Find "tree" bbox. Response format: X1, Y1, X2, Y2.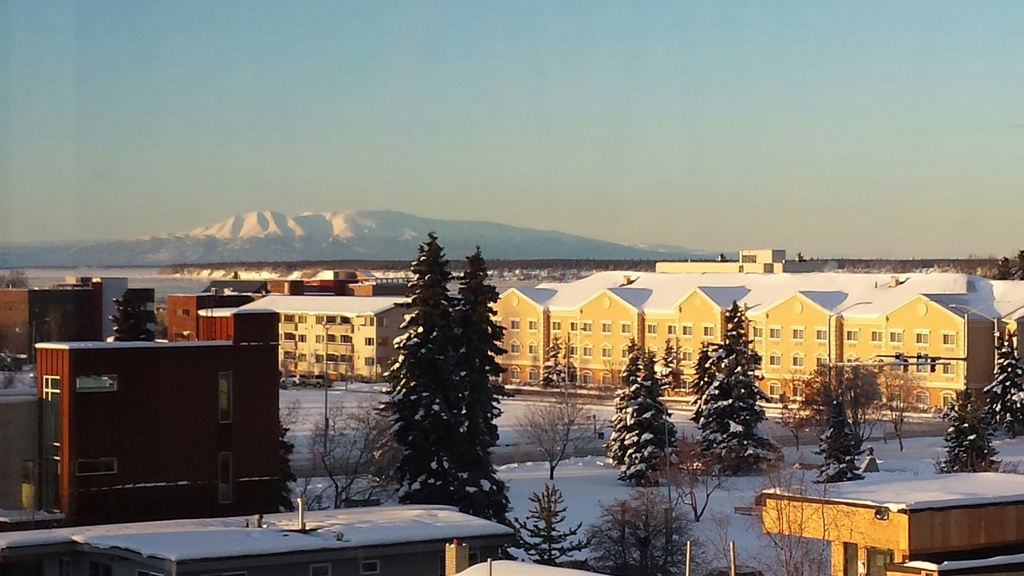
515, 387, 606, 481.
